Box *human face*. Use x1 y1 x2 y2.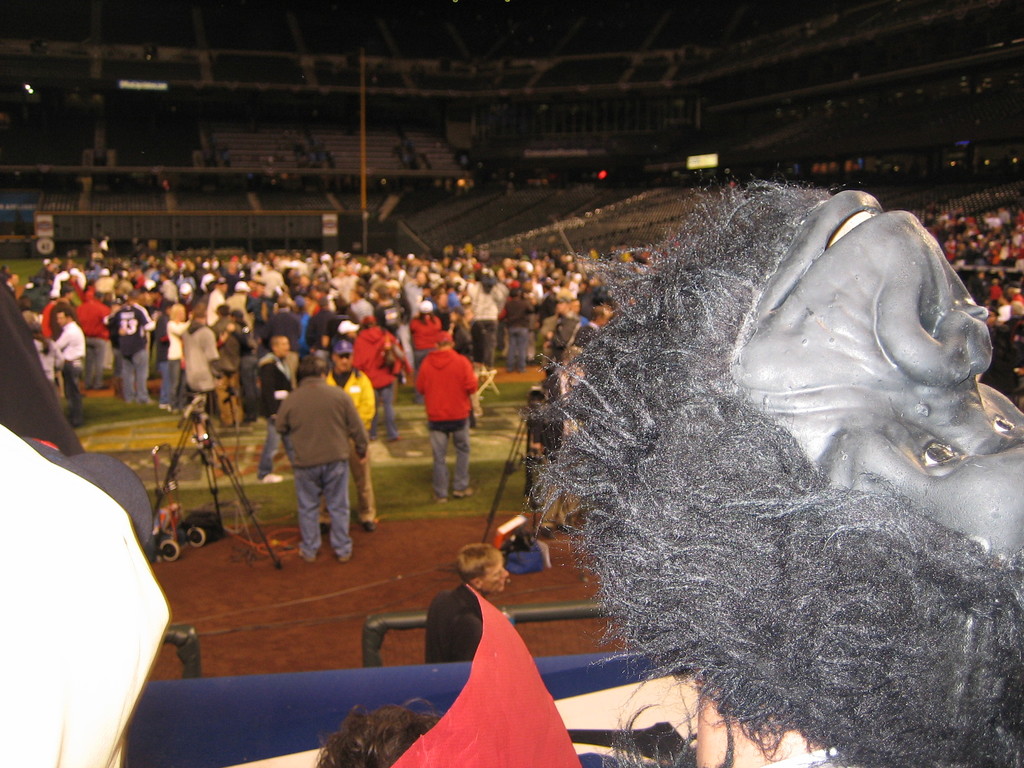
332 352 353 378.
